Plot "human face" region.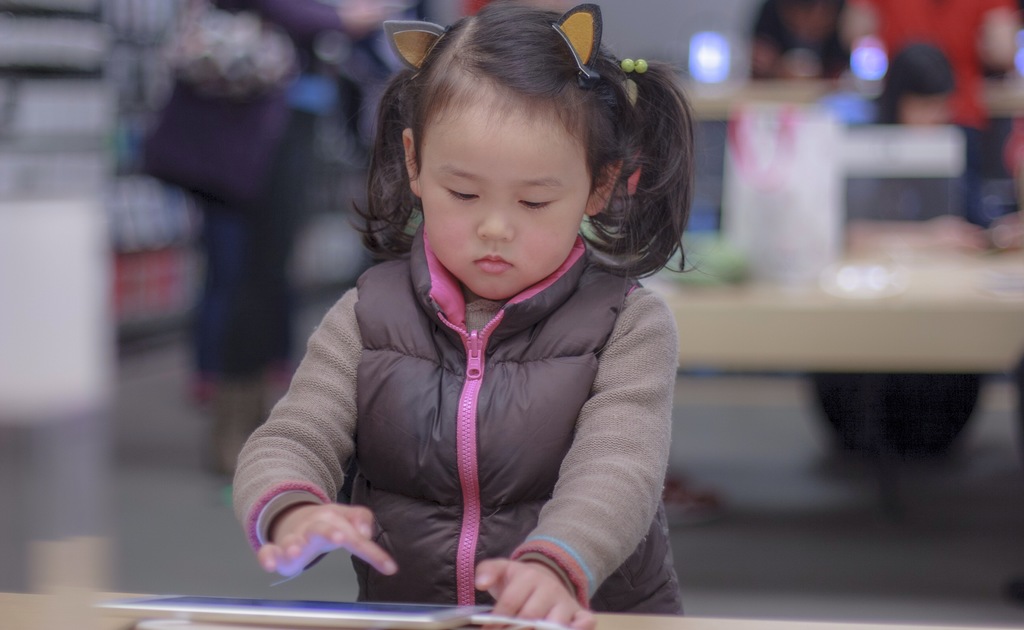
Plotted at x1=420, y1=112, x2=595, y2=304.
